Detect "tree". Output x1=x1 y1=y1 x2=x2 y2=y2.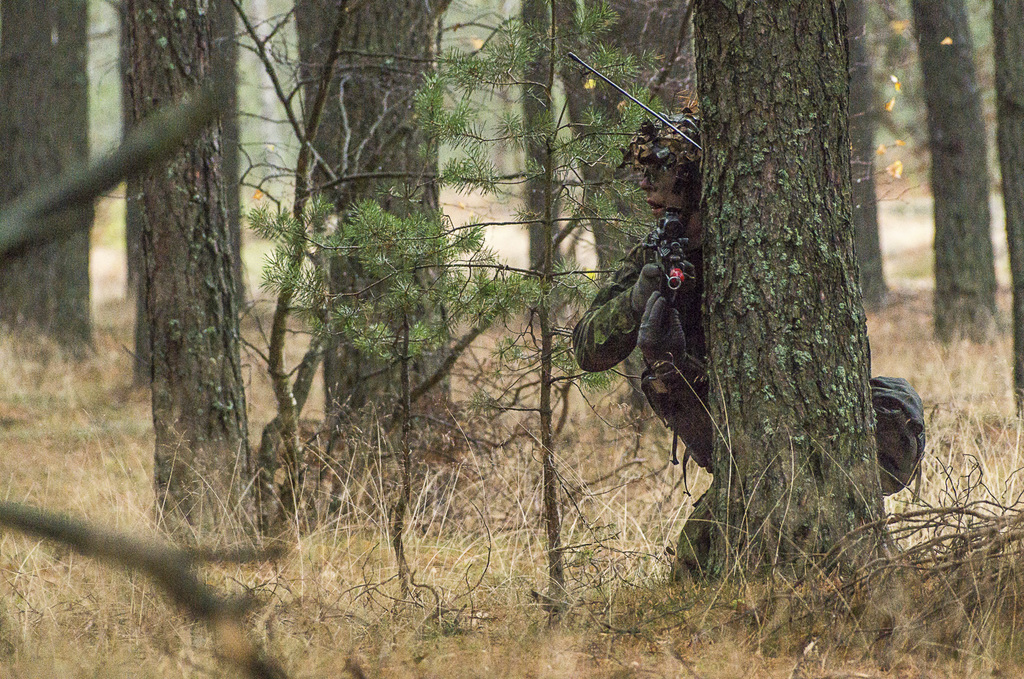
x1=679 y1=15 x2=920 y2=555.
